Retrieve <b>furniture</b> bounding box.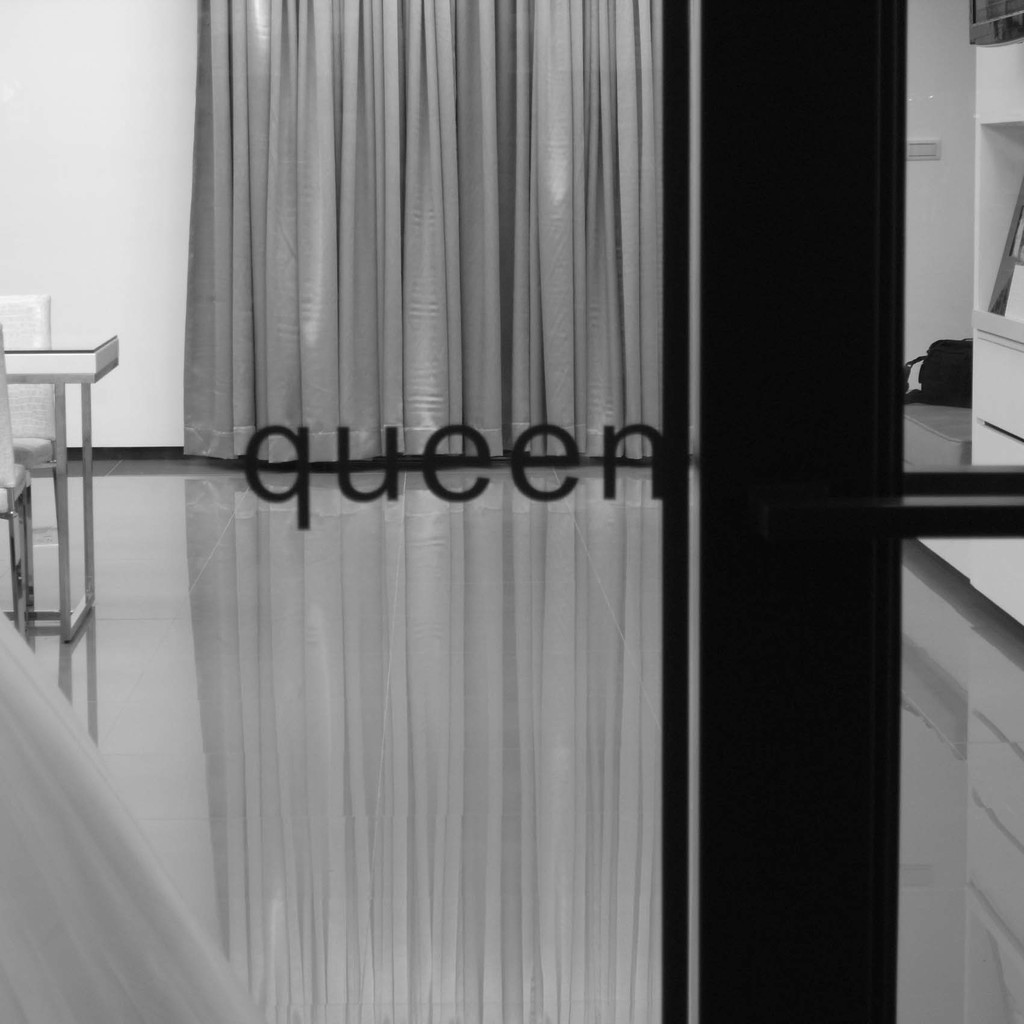
Bounding box: left=0, top=287, right=120, bottom=657.
